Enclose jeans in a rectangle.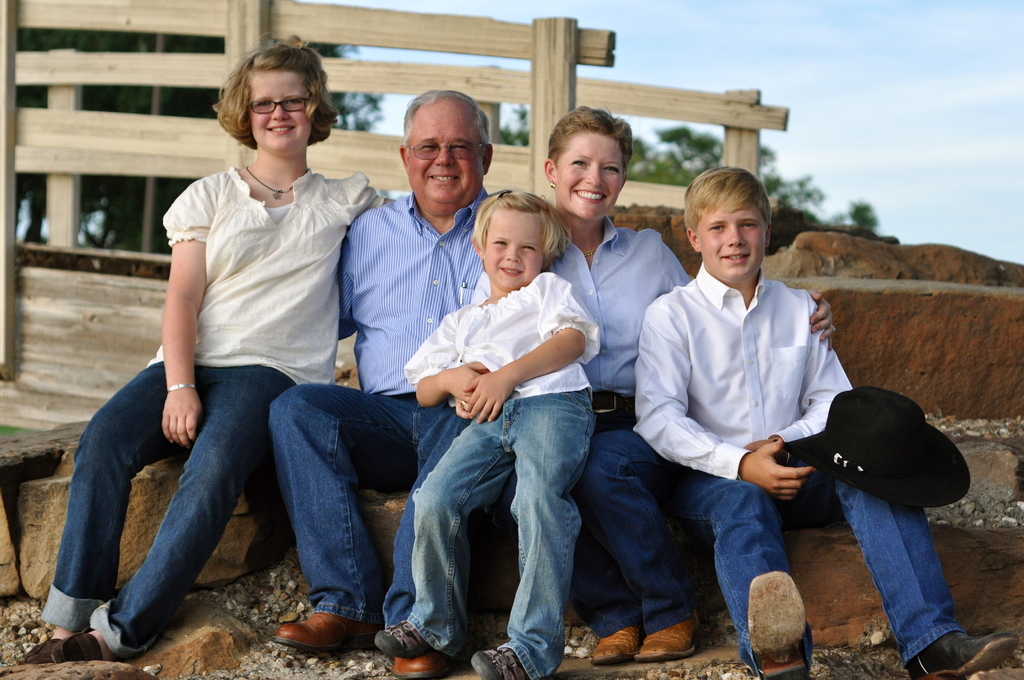
rect(31, 366, 310, 652).
